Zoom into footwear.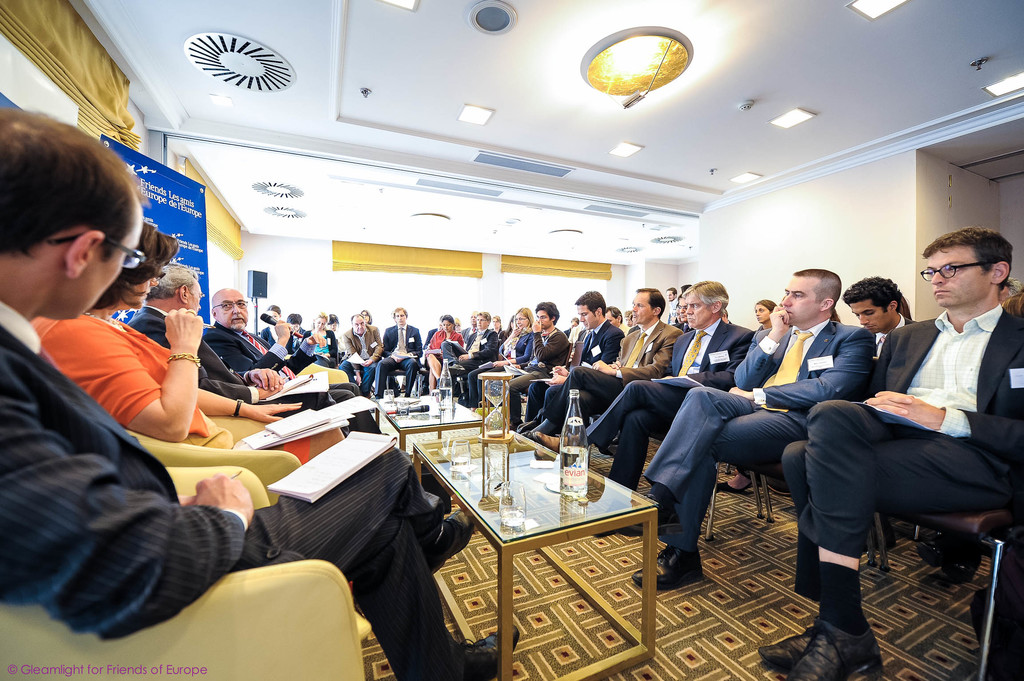
Zoom target: [614, 488, 689, 535].
